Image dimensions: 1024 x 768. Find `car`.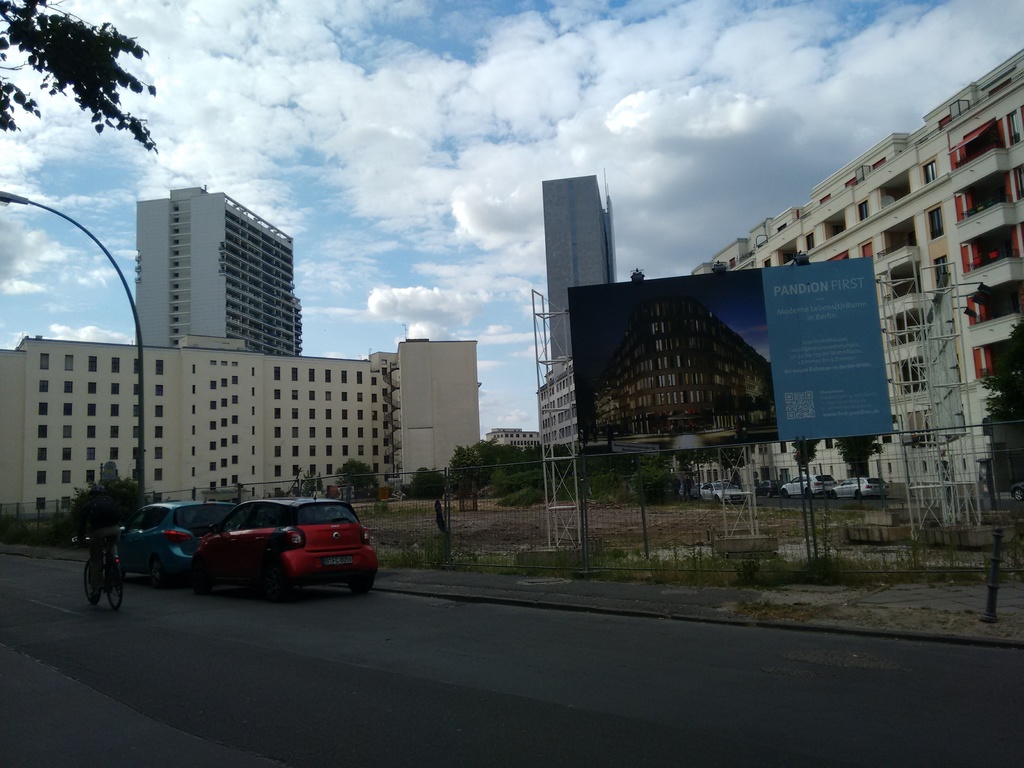
(left=664, top=484, right=684, bottom=492).
